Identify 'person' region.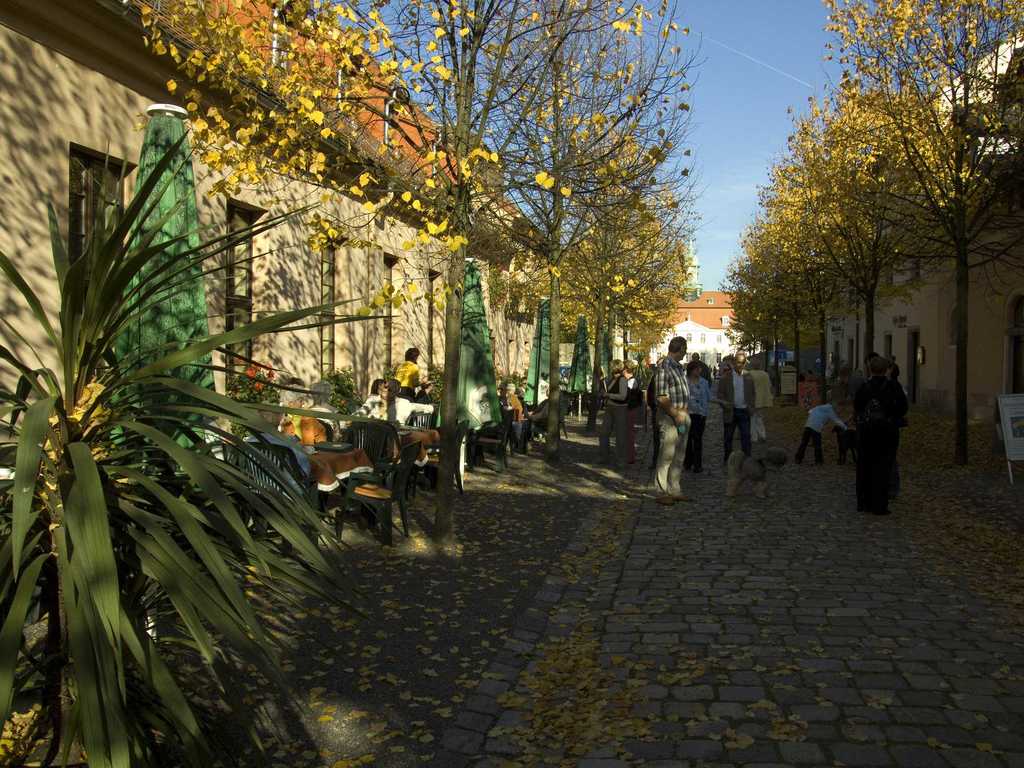
Region: {"left": 355, "top": 381, "right": 396, "bottom": 426}.
